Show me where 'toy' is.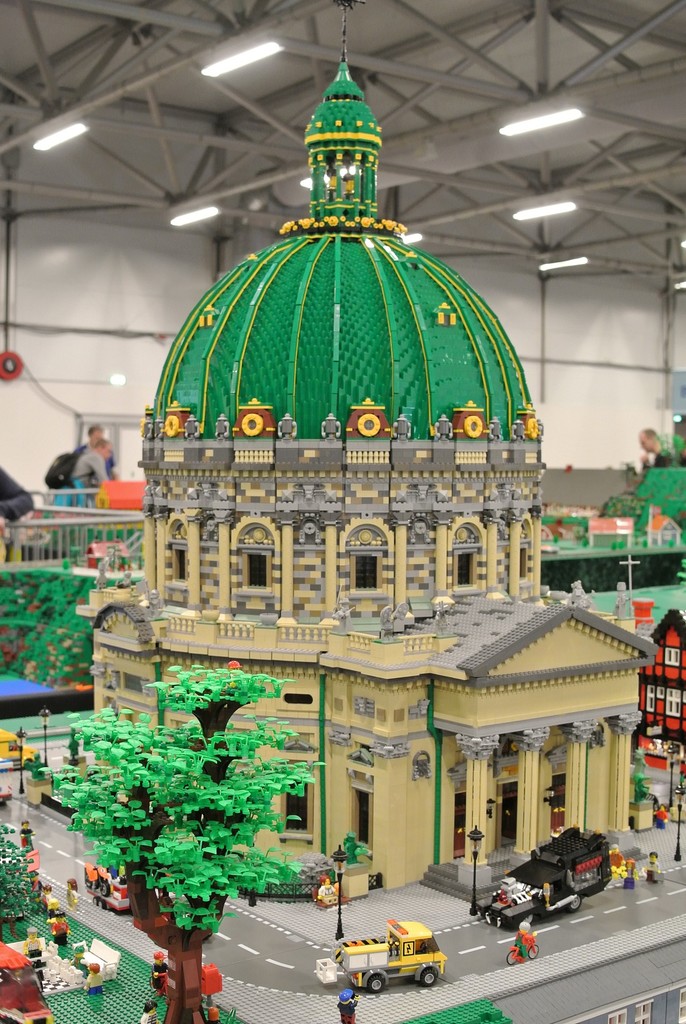
'toy' is at locate(140, 996, 165, 1023).
